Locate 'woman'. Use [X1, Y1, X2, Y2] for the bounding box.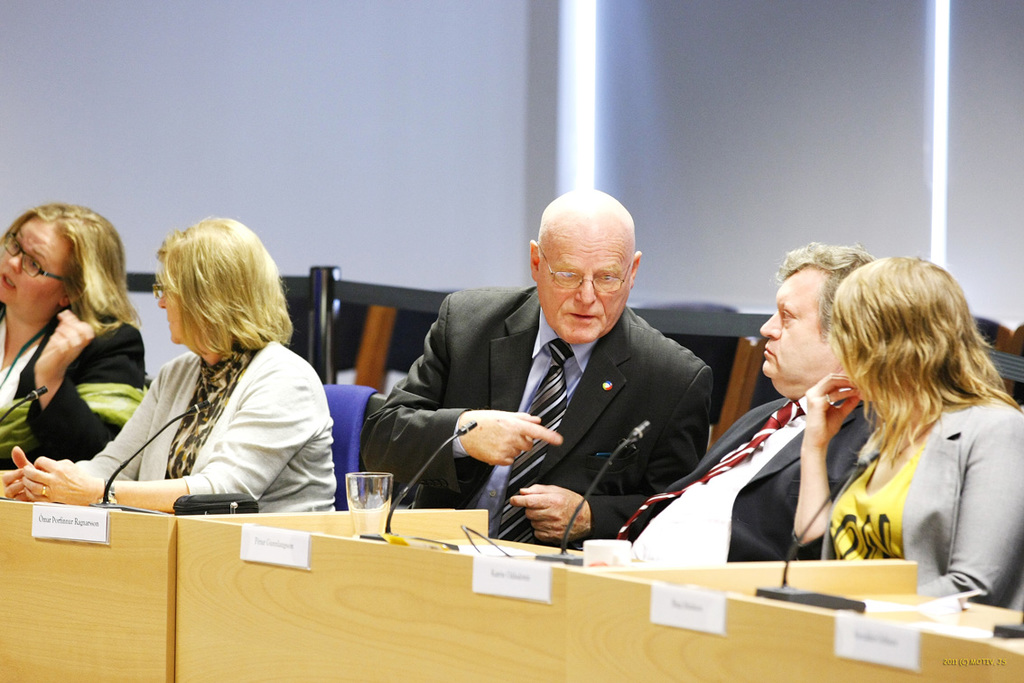
[0, 203, 149, 470].
